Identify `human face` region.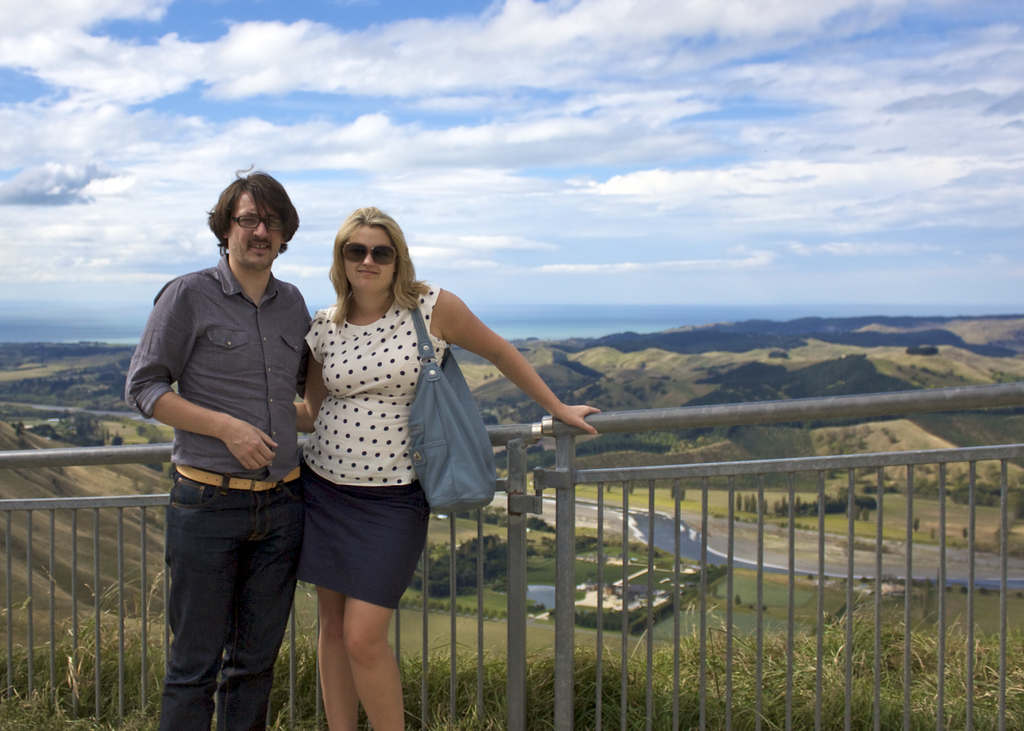
Region: [229, 193, 282, 269].
